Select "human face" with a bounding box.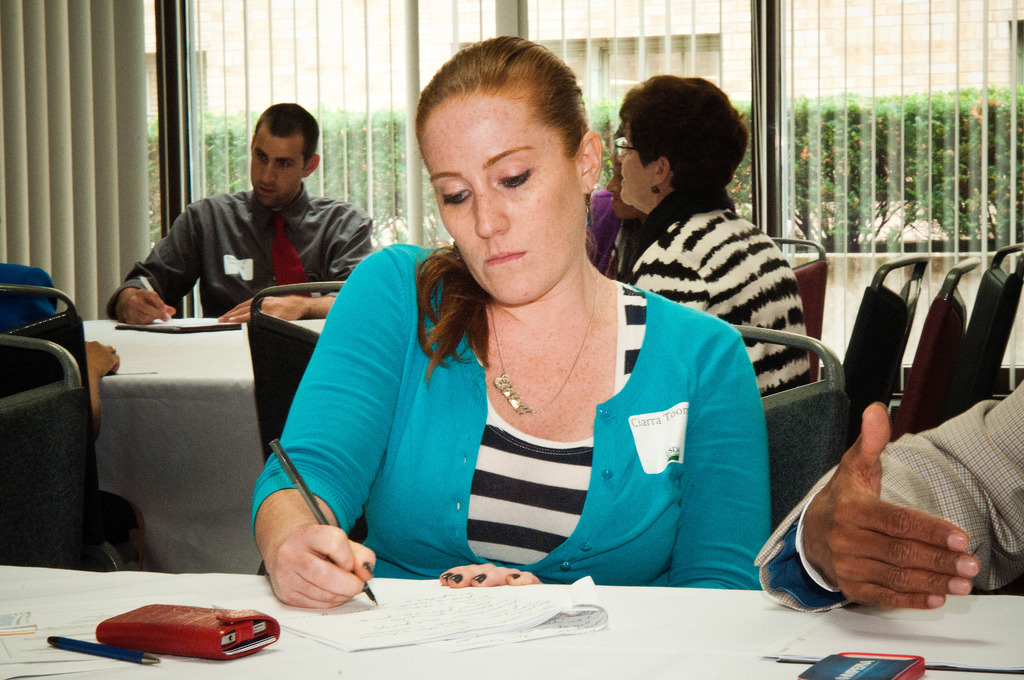
(423, 93, 570, 303).
